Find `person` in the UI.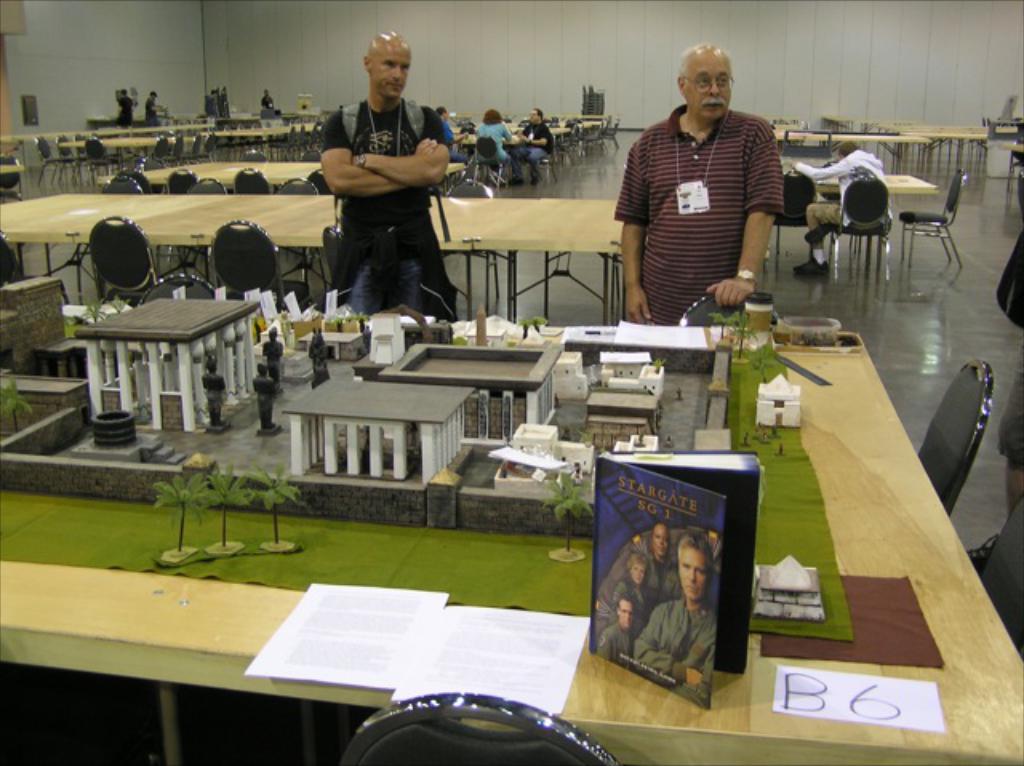
UI element at [142,82,157,126].
